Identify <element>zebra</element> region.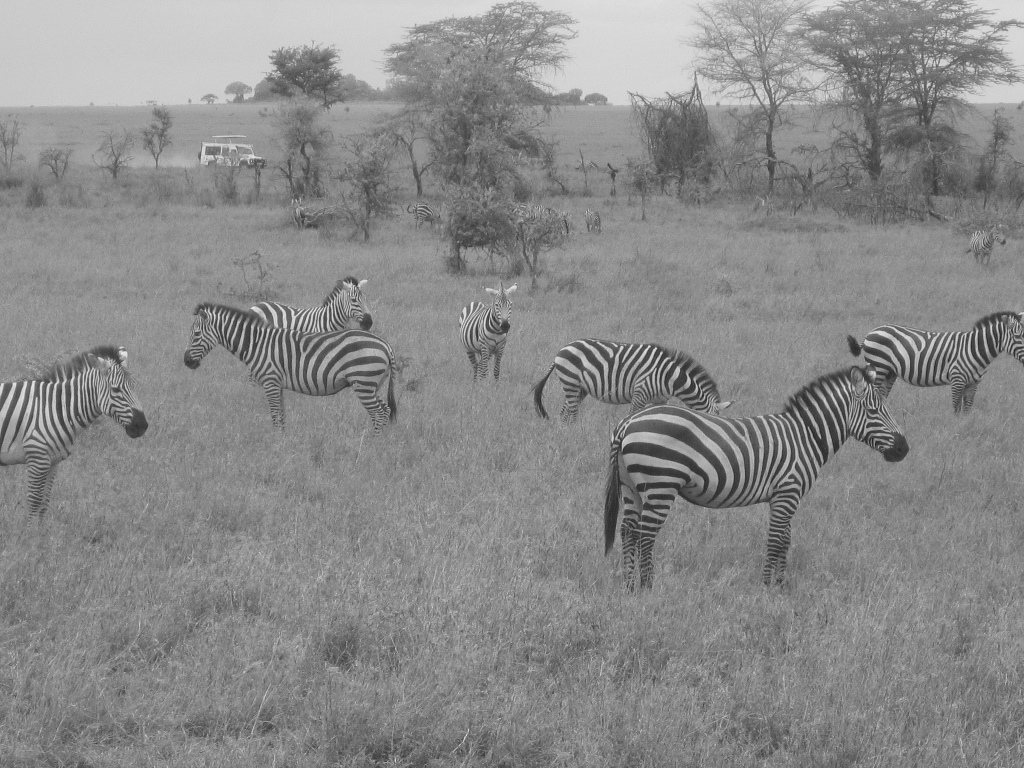
Region: <box>180,297,398,437</box>.
